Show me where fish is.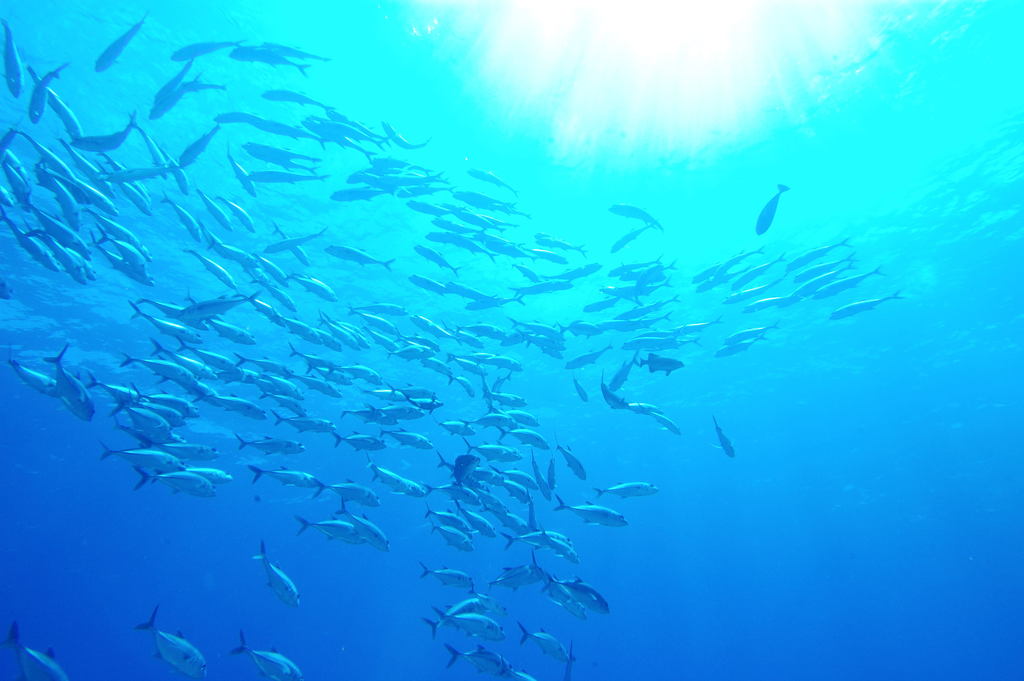
fish is at box=[442, 321, 483, 350].
